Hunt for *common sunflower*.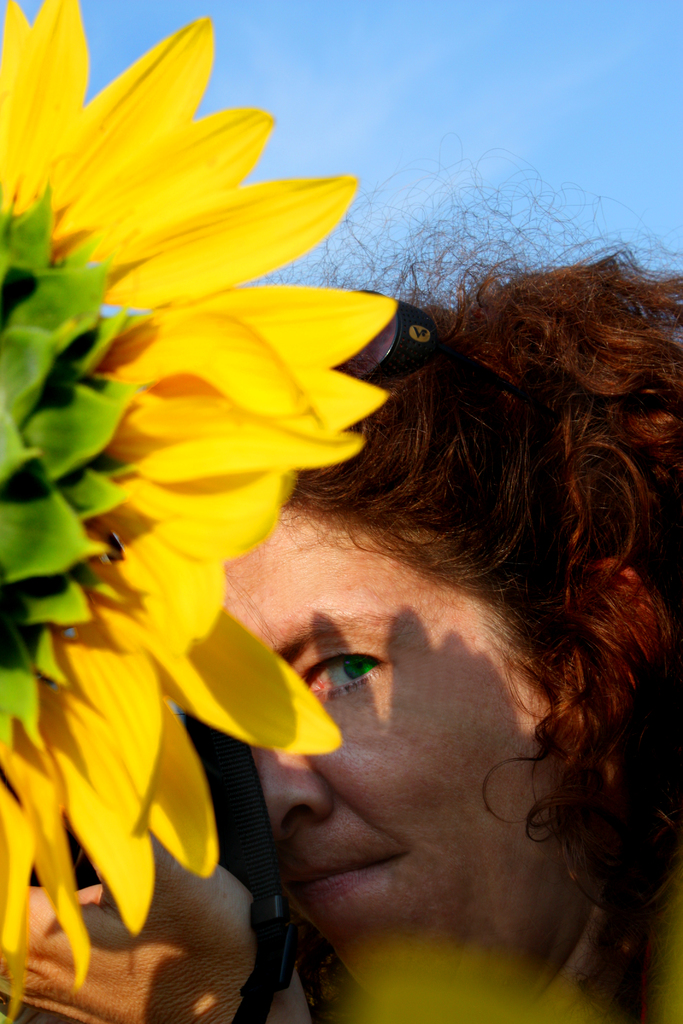
Hunted down at bbox(0, 0, 397, 1023).
